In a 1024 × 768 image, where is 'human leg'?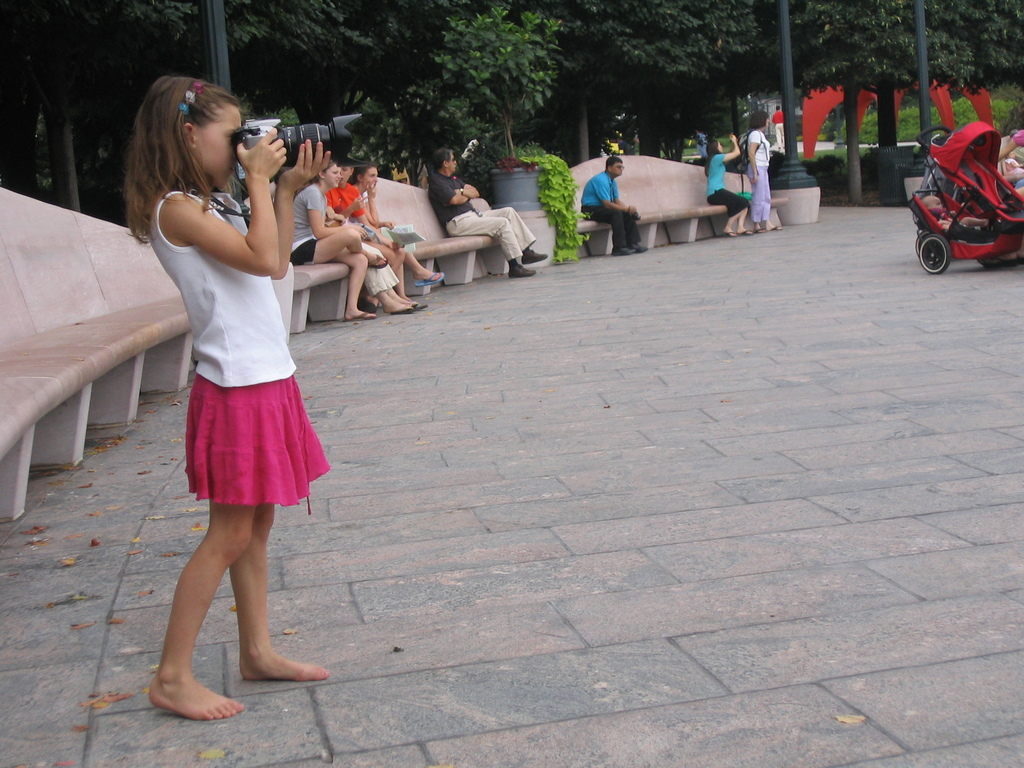
l=394, t=245, r=445, b=282.
